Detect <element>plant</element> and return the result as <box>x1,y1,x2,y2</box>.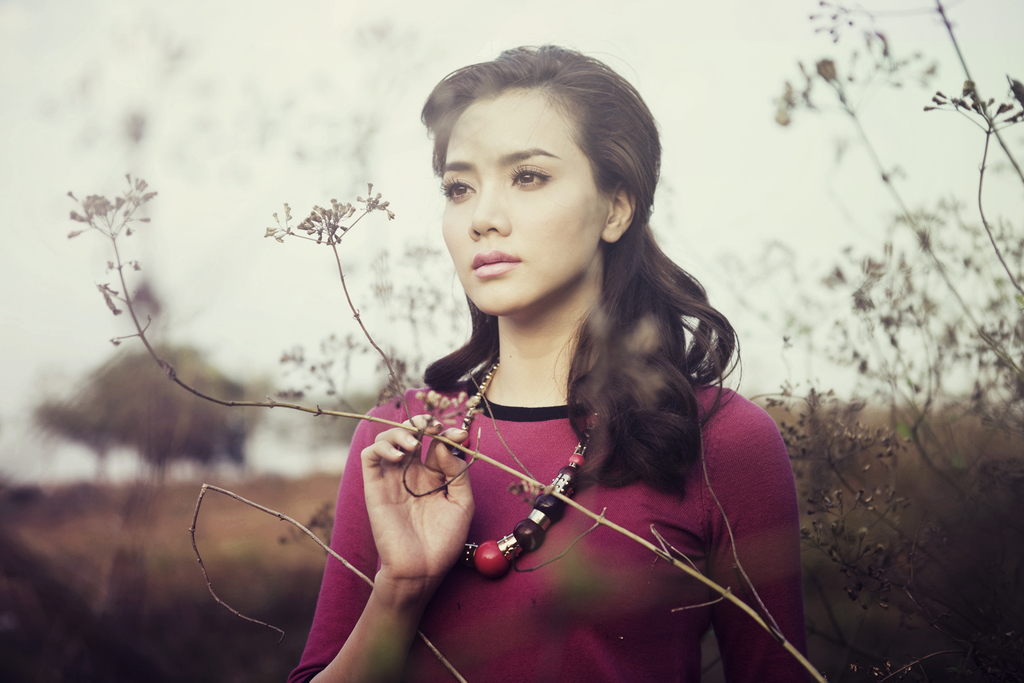
<box>49,171,844,682</box>.
